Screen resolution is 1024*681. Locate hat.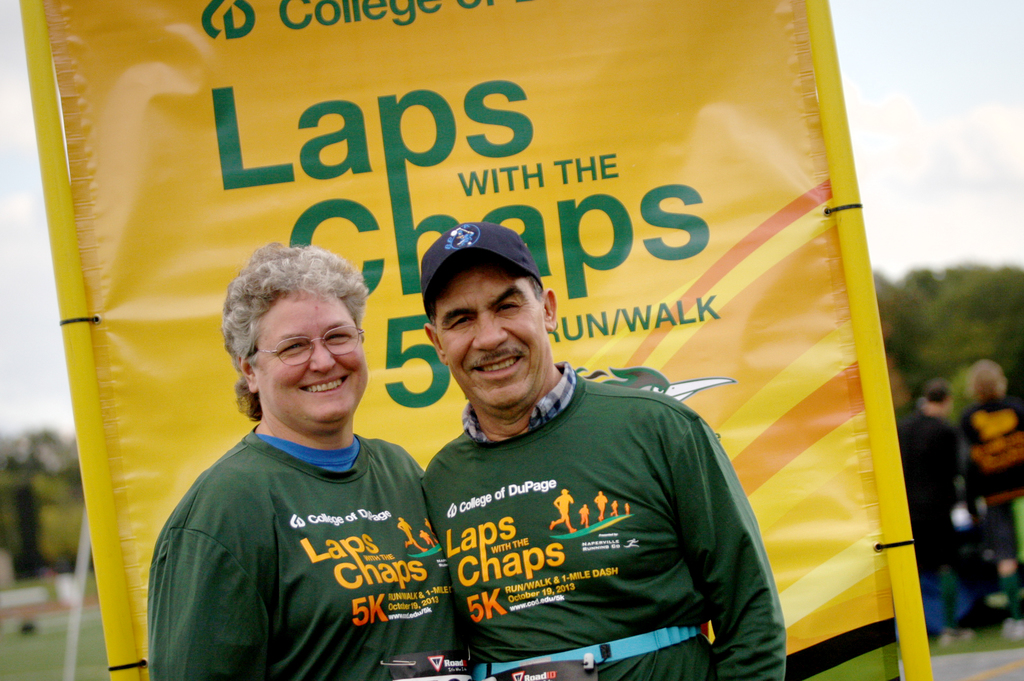
box(420, 220, 540, 321).
